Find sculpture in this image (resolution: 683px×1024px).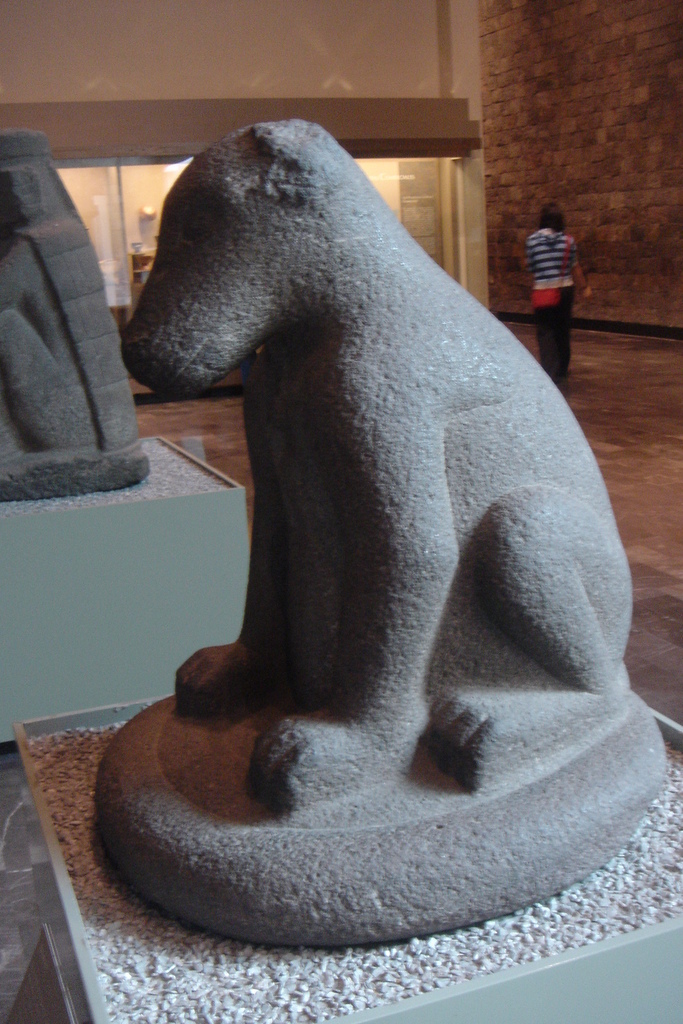
<region>0, 127, 156, 501</region>.
